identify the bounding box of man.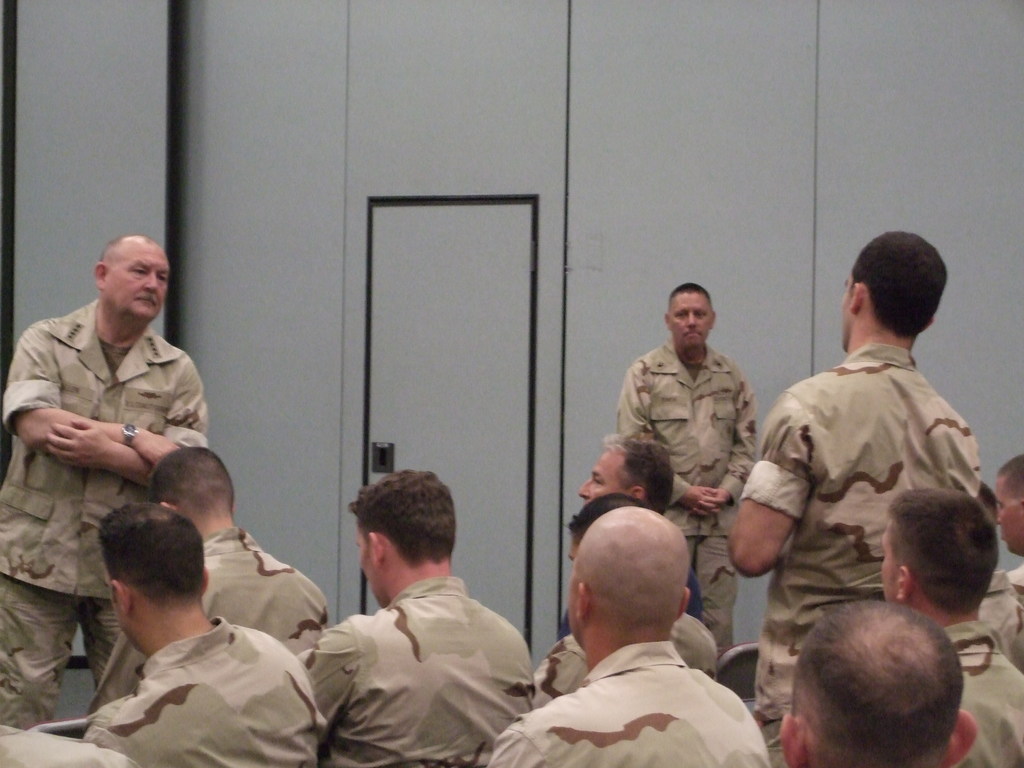
{"left": 726, "top": 228, "right": 982, "bottom": 767}.
